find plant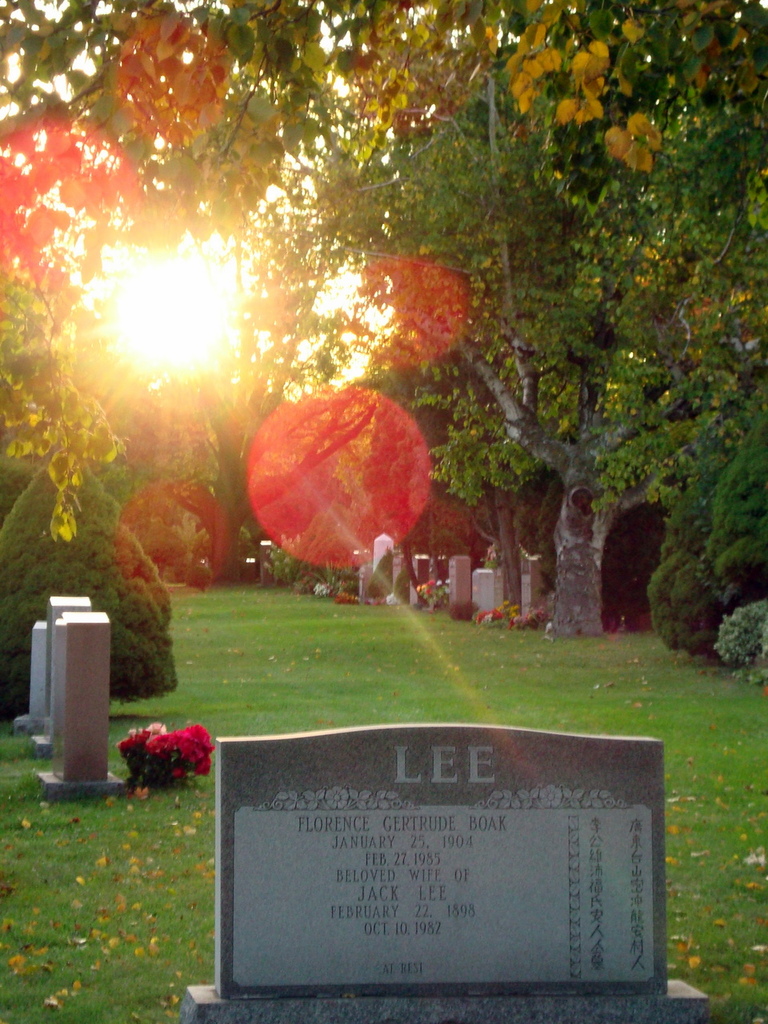
{"x1": 472, "y1": 593, "x2": 509, "y2": 625}
